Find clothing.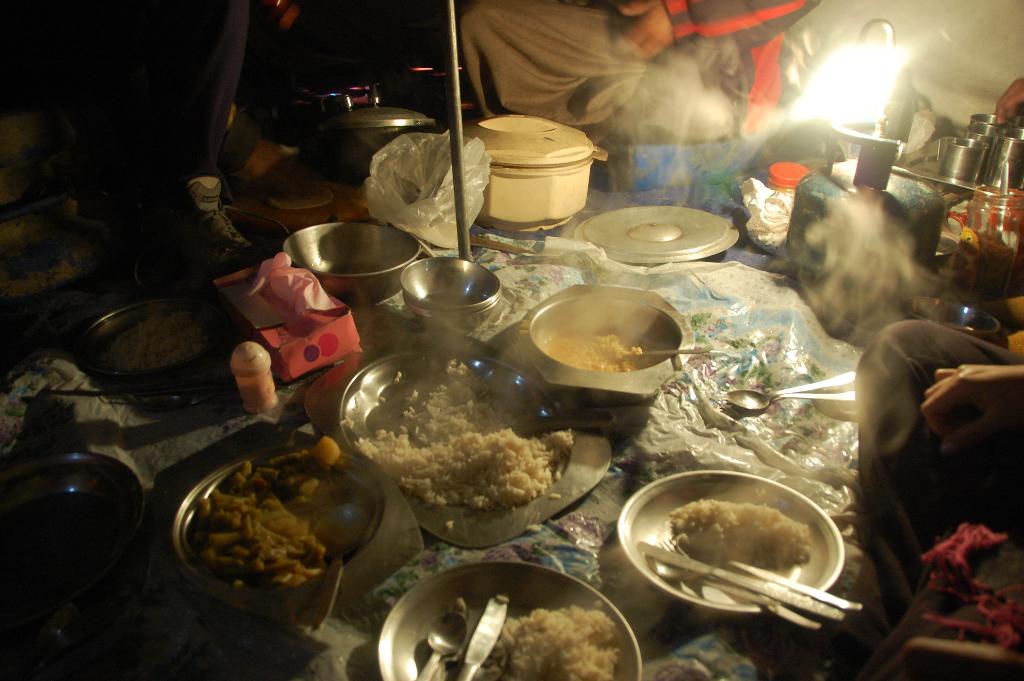
box(88, 0, 271, 192).
